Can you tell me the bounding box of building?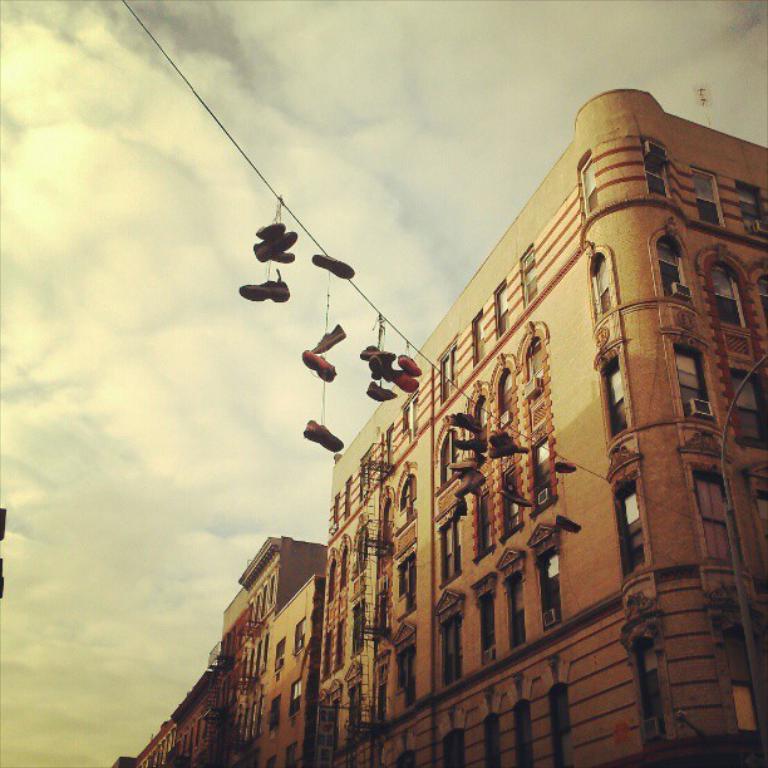
(312, 89, 767, 767).
